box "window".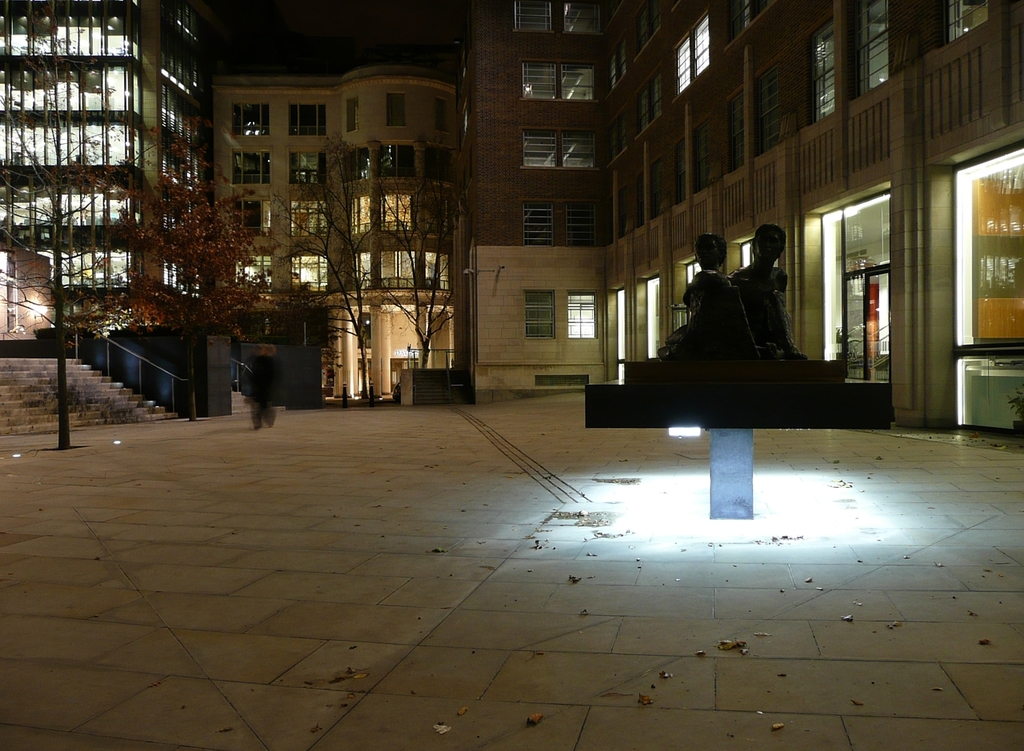
bbox(689, 123, 711, 200).
